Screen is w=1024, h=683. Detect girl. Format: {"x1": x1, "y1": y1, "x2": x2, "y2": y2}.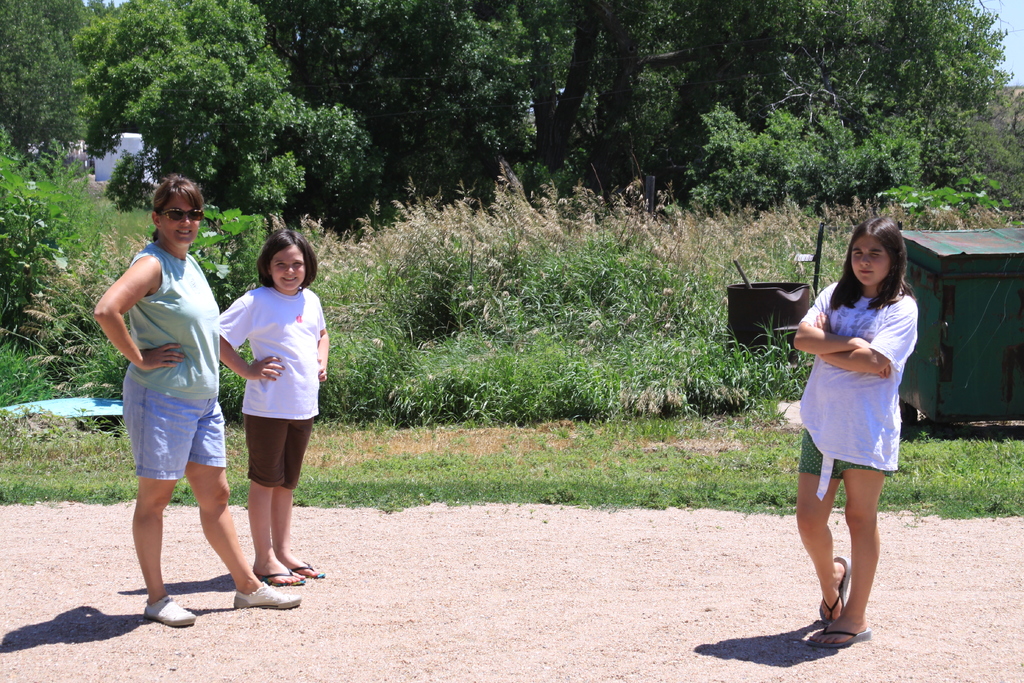
{"x1": 215, "y1": 232, "x2": 330, "y2": 588}.
